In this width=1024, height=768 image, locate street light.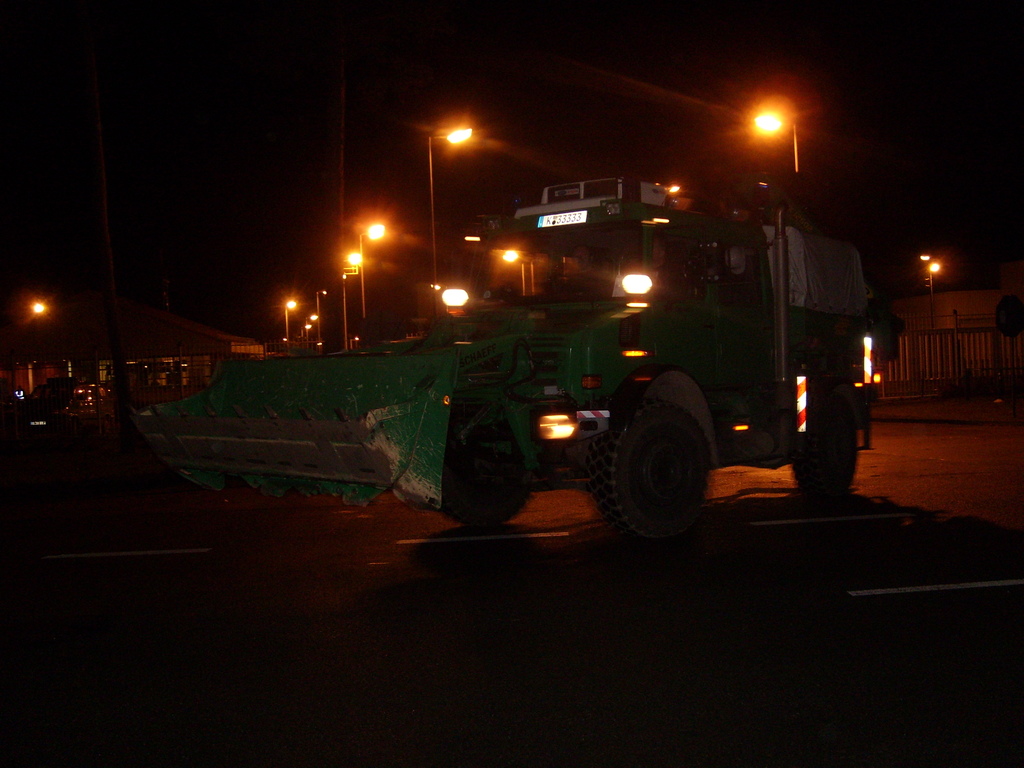
Bounding box: Rect(428, 124, 474, 341).
